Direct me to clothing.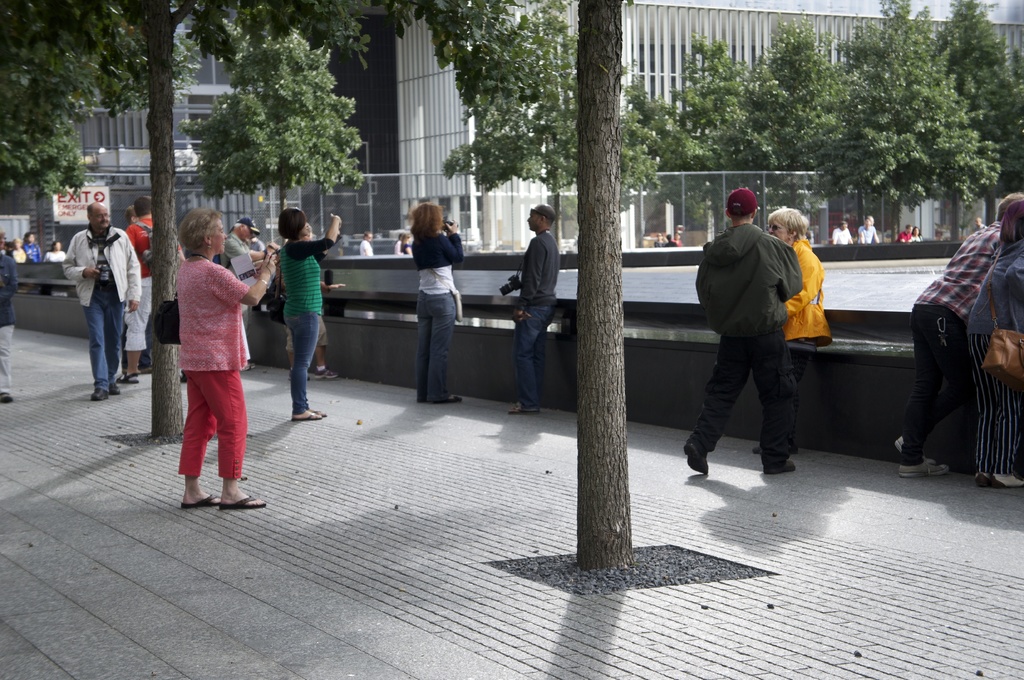
Direction: Rect(776, 232, 831, 344).
